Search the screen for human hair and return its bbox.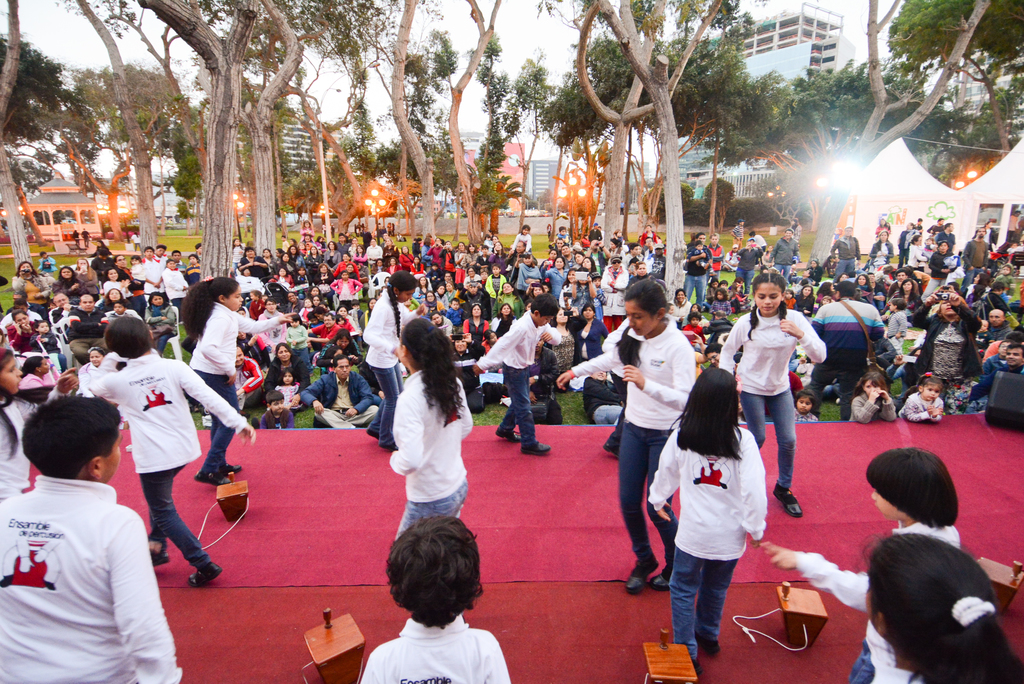
Found: (105,315,154,358).
